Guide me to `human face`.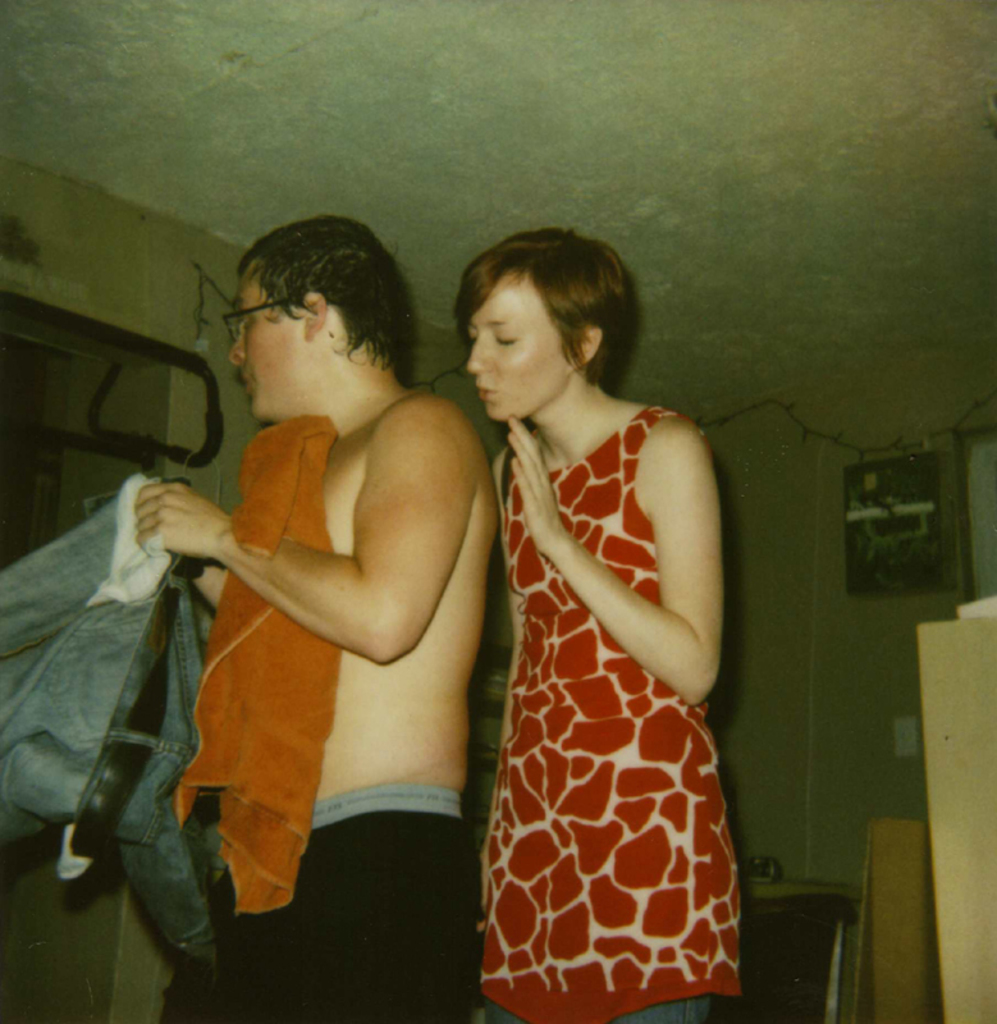
Guidance: bbox=[225, 261, 297, 428].
